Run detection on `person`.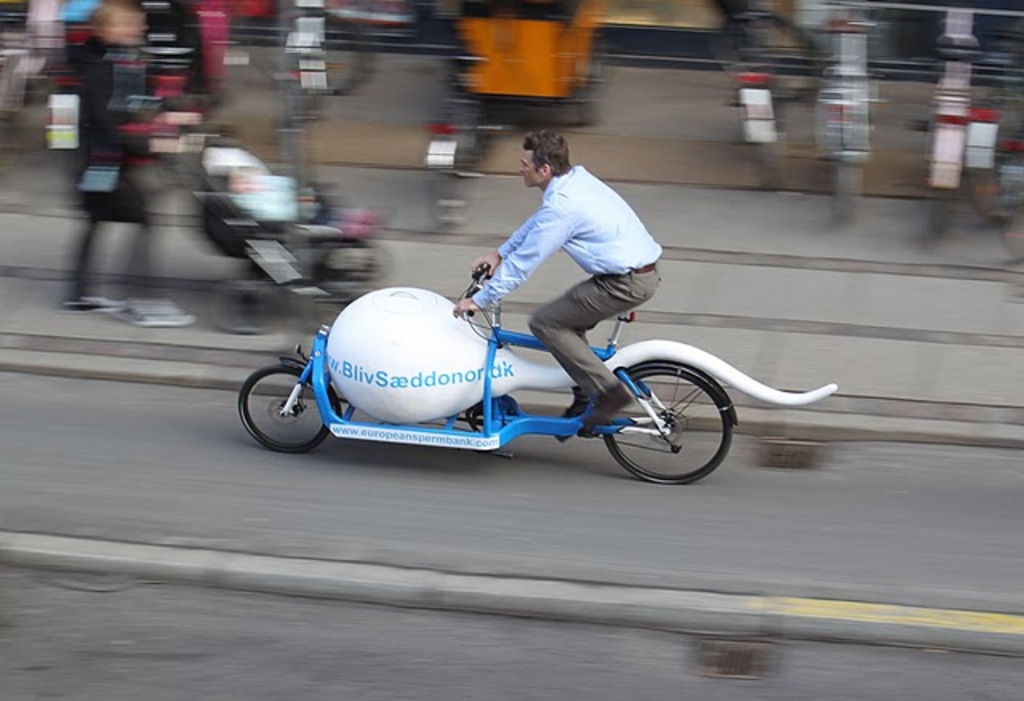
Result: 214/162/315/224.
